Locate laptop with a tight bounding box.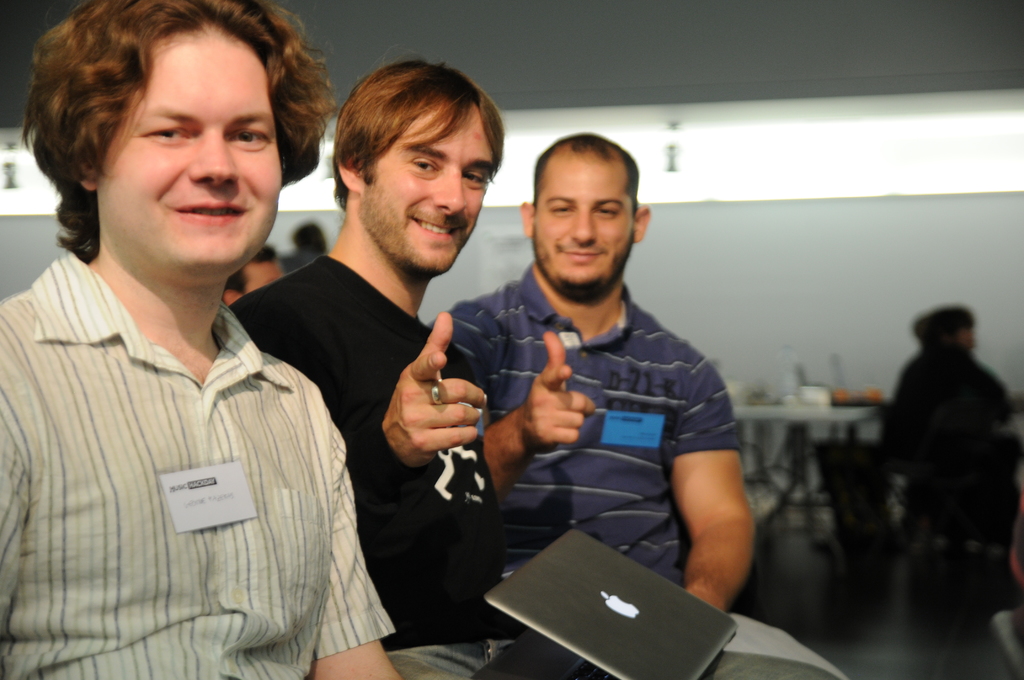
region(488, 519, 733, 679).
